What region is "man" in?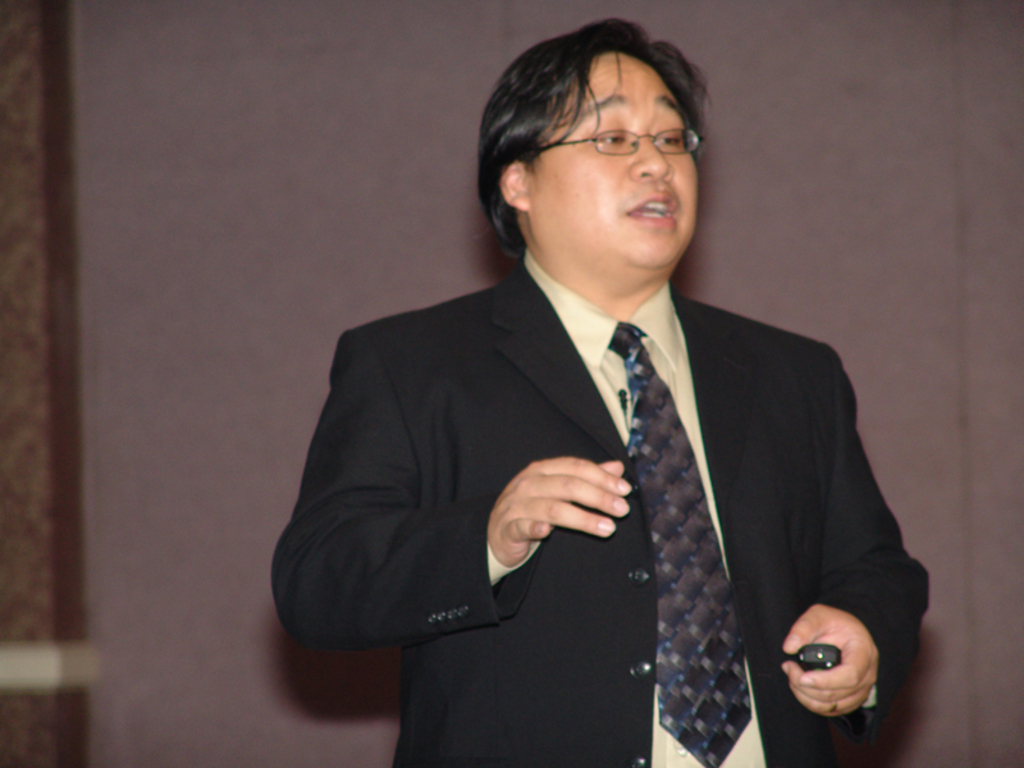
detection(289, 40, 913, 728).
